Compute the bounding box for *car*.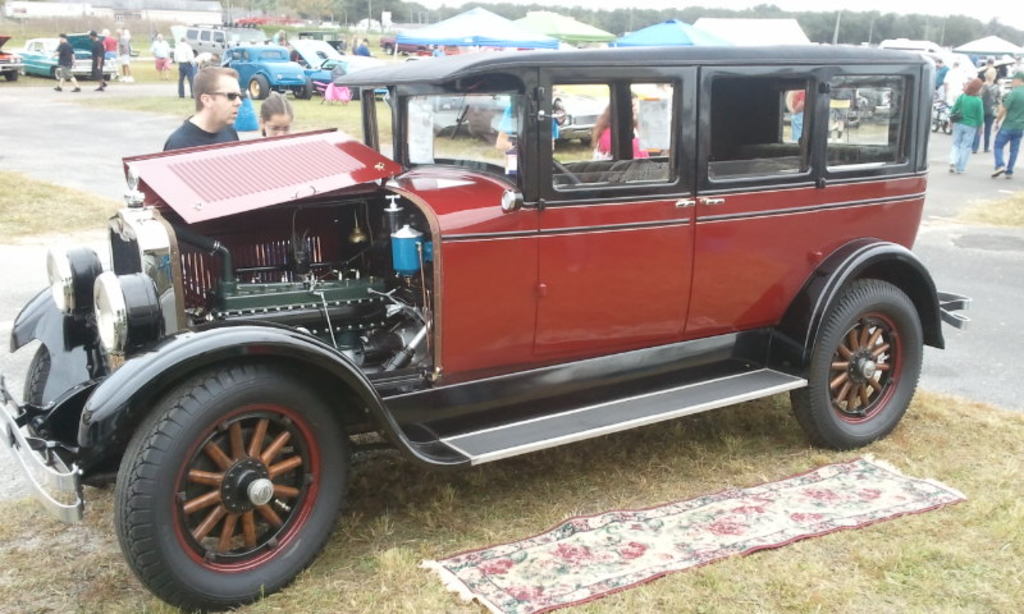
[0,50,972,613].
